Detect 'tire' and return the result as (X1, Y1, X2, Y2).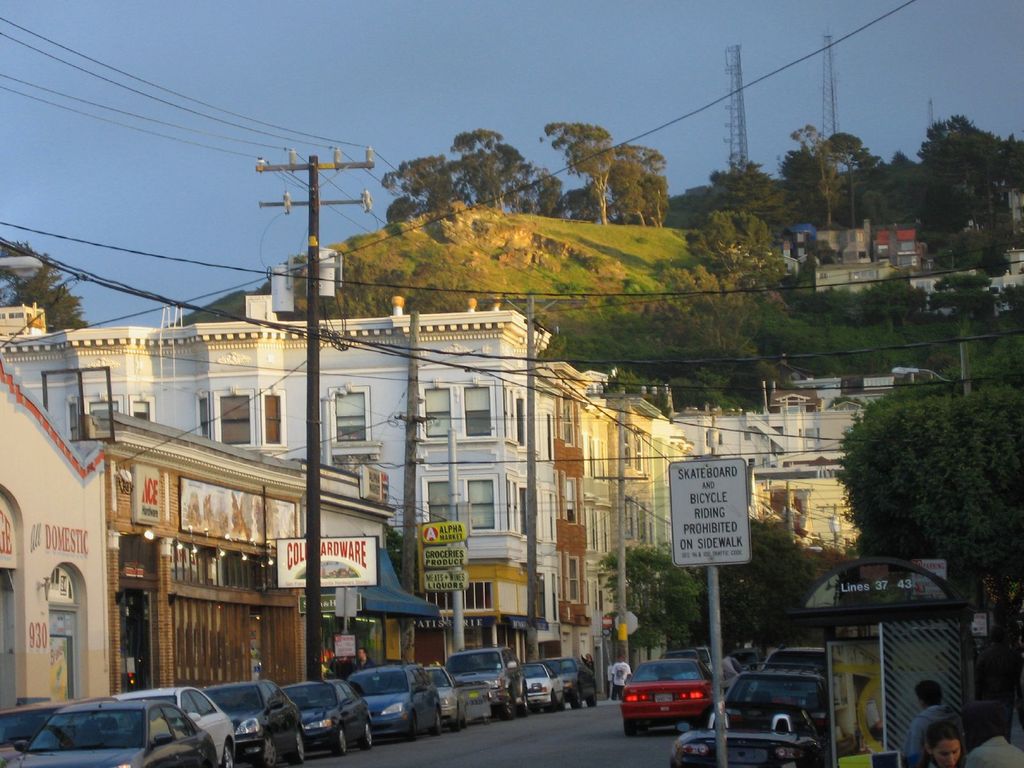
(520, 688, 528, 712).
